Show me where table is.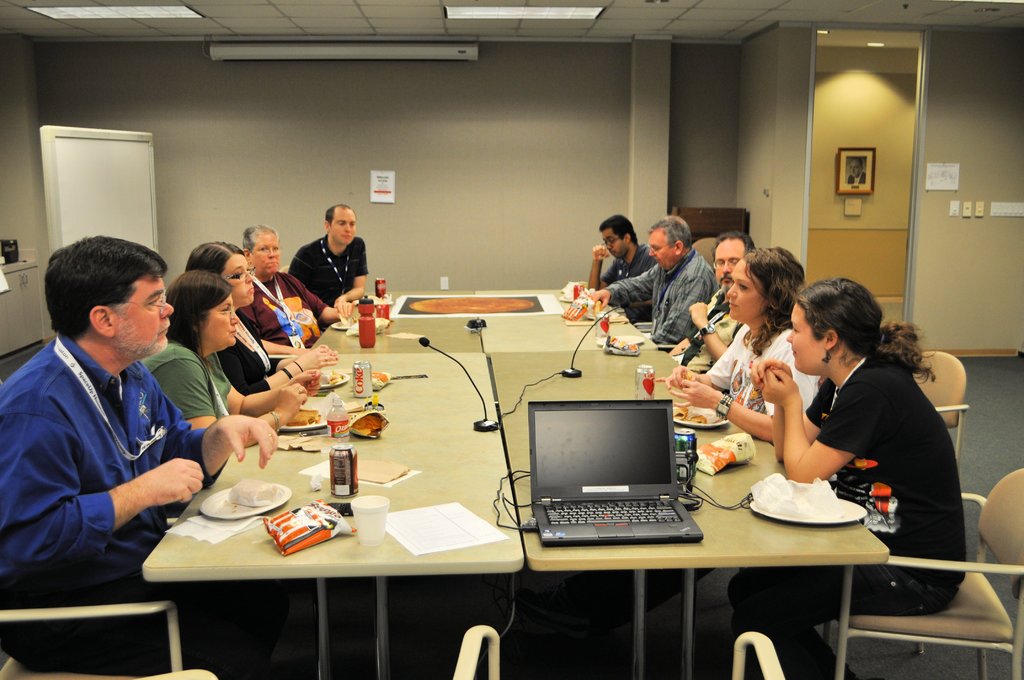
table is at <region>138, 355, 494, 679</region>.
